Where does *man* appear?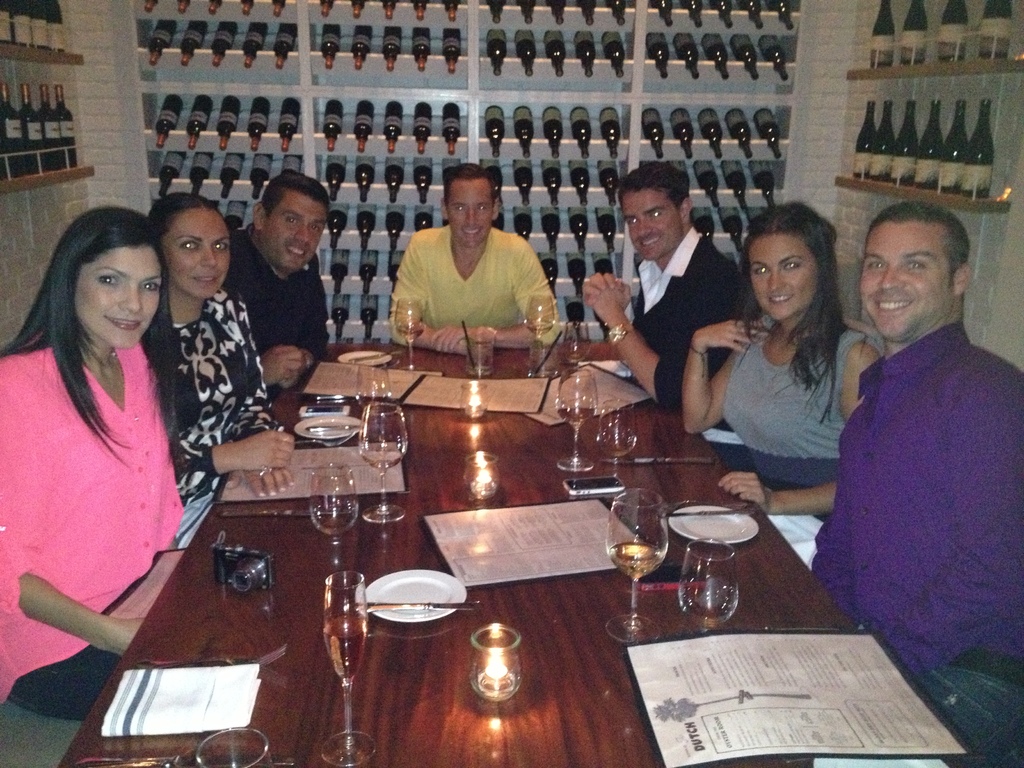
Appears at bbox=(392, 161, 559, 356).
